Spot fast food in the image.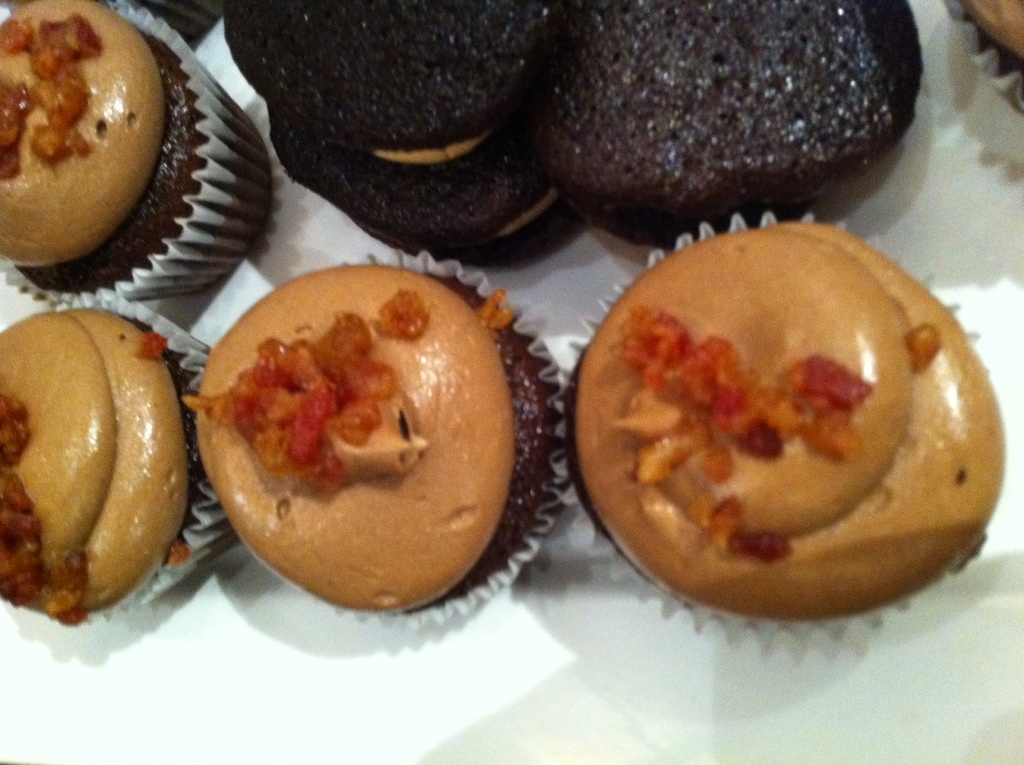
fast food found at 0,0,269,323.
